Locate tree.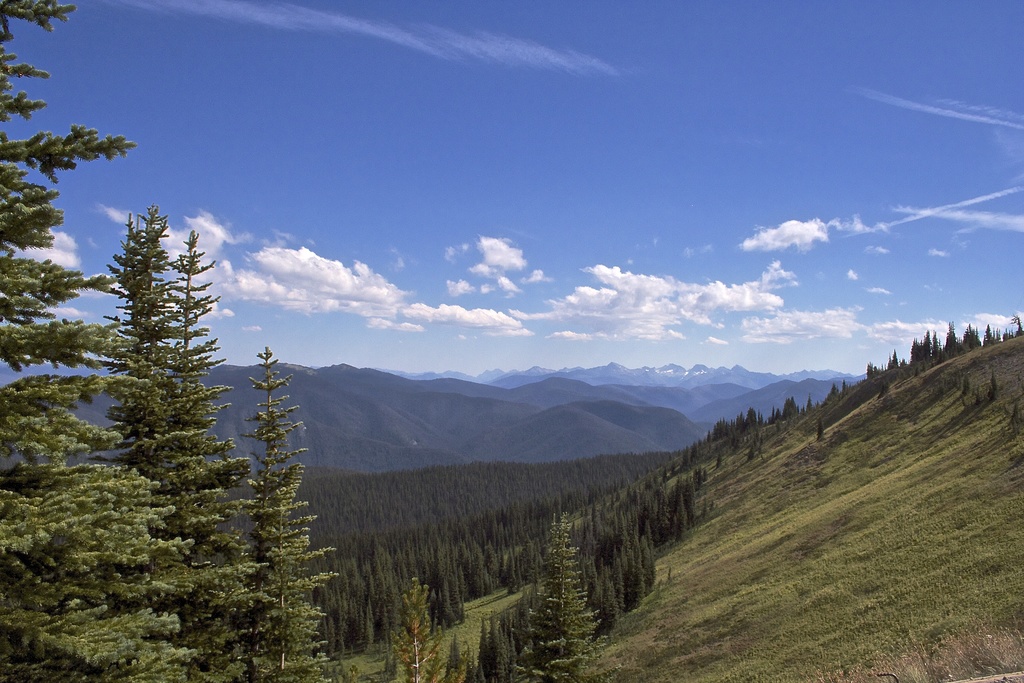
Bounding box: [984, 323, 990, 347].
